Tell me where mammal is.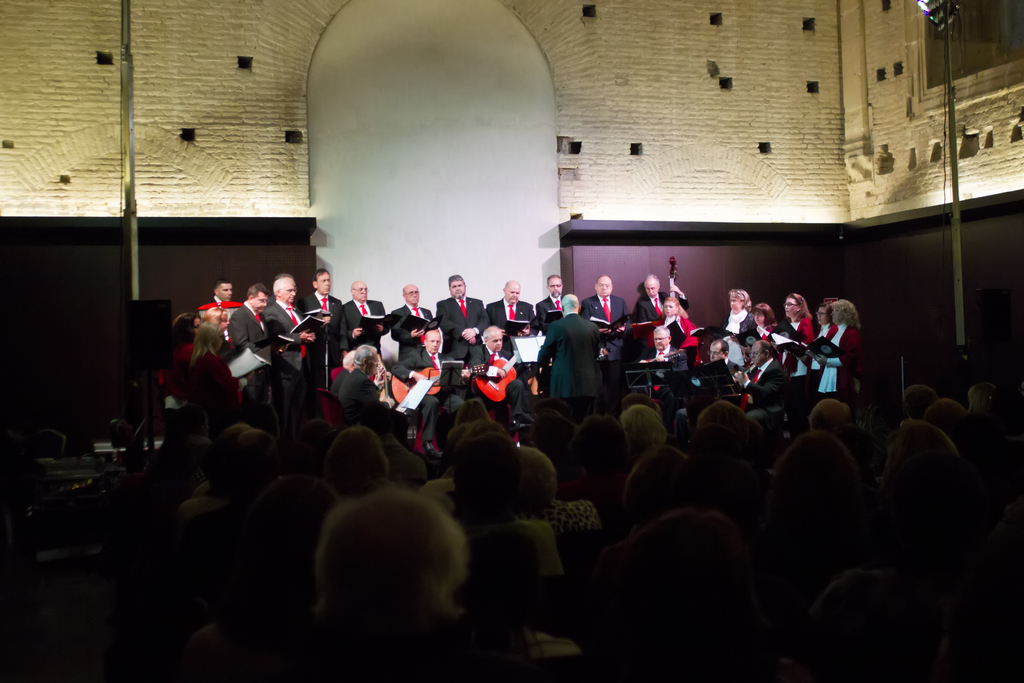
mammal is at box=[163, 308, 202, 399].
